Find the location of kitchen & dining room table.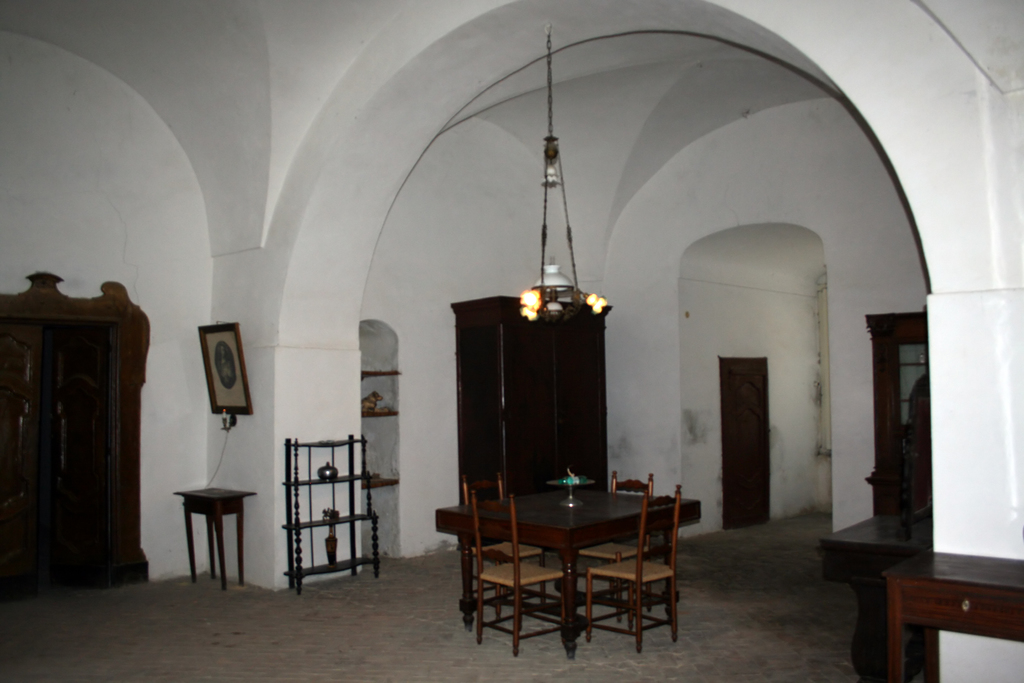
Location: box=[438, 478, 701, 648].
